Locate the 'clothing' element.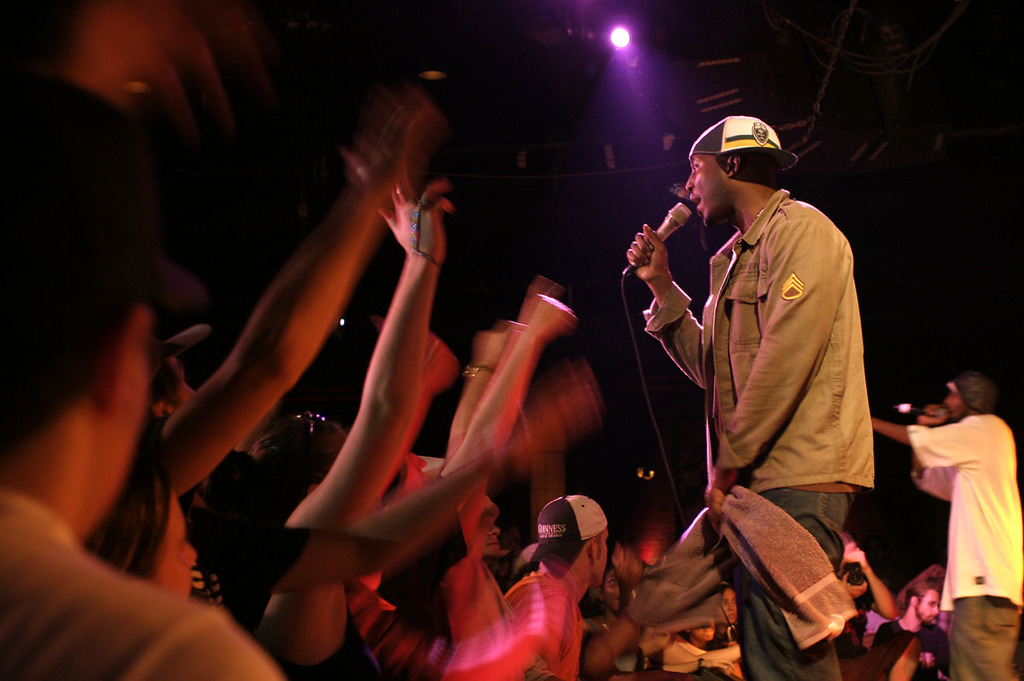
Element bbox: 634:178:880:680.
